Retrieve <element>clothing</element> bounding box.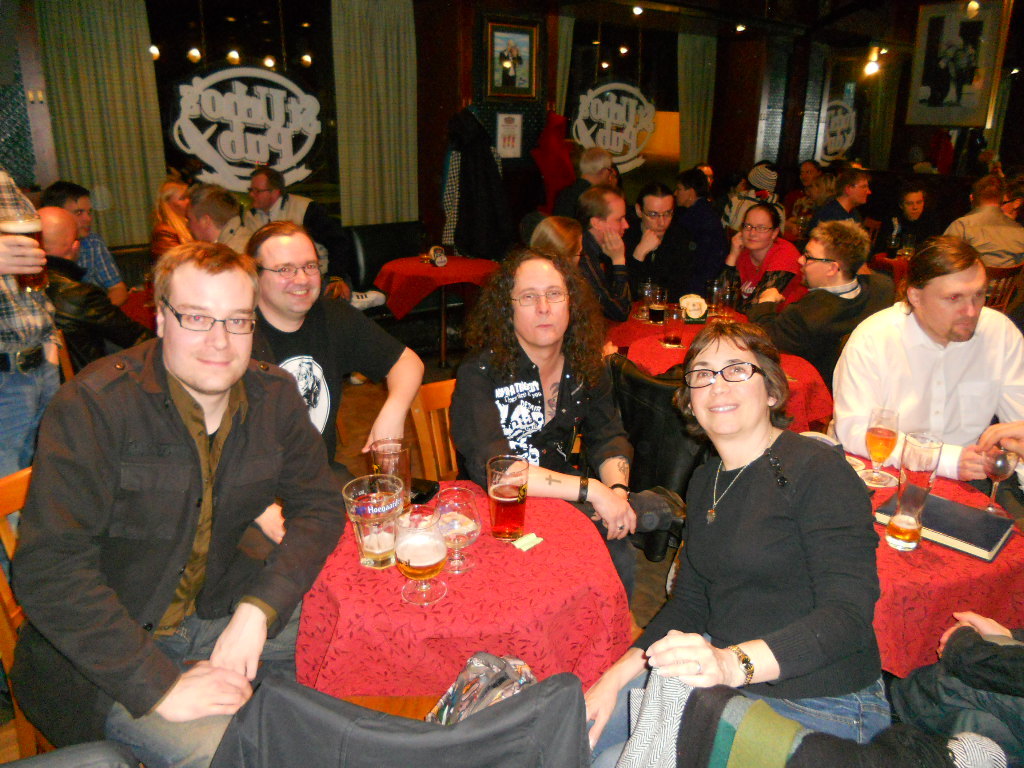
Bounding box: locate(0, 165, 65, 535).
